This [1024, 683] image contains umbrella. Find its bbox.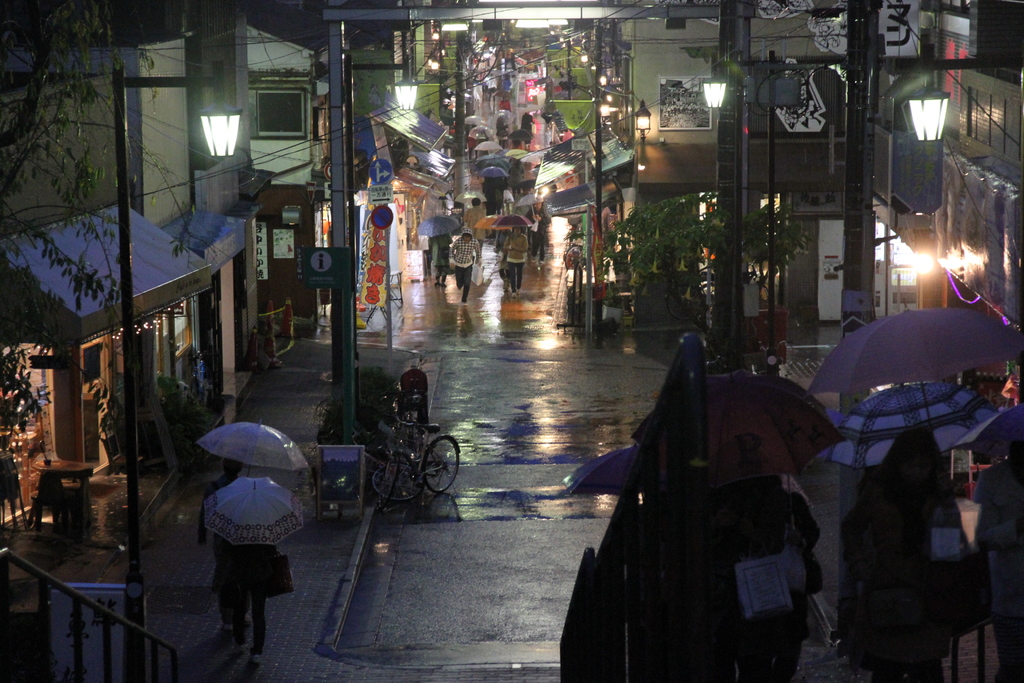
<bbox>472, 143, 502, 156</bbox>.
